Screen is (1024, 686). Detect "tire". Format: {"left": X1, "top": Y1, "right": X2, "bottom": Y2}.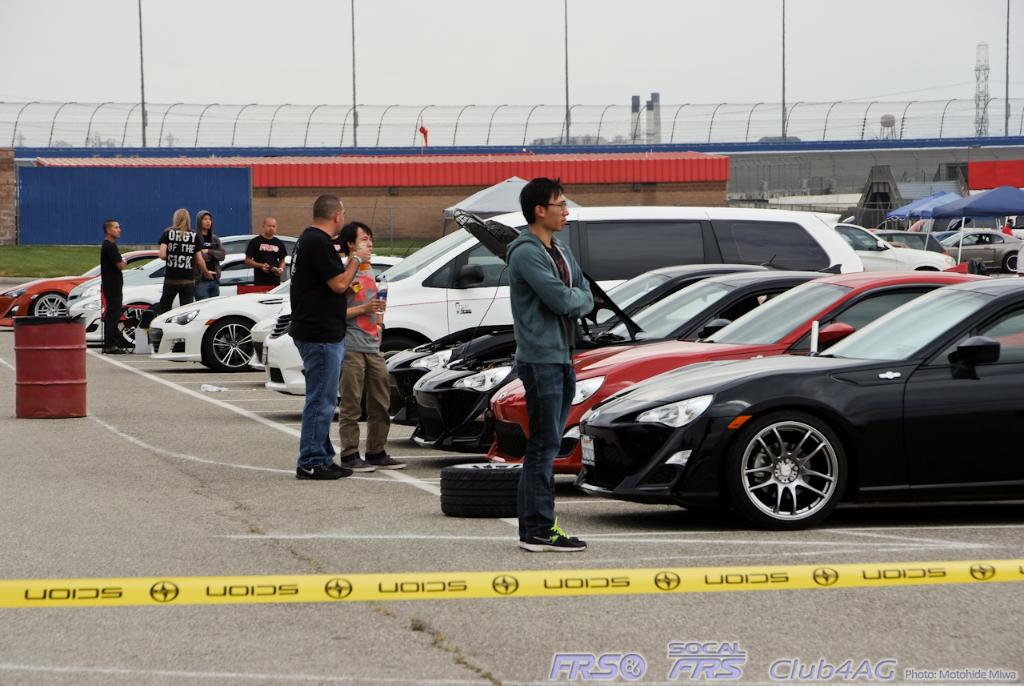
{"left": 118, "top": 302, "right": 149, "bottom": 345}.
